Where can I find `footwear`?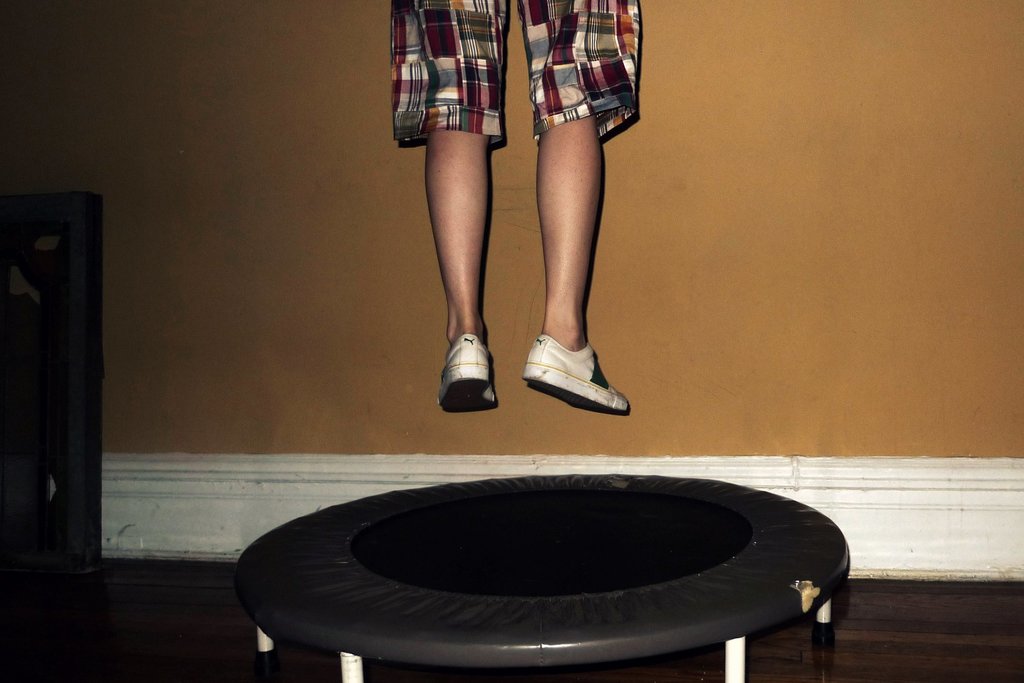
You can find it at pyautogui.locateOnScreen(516, 321, 637, 424).
